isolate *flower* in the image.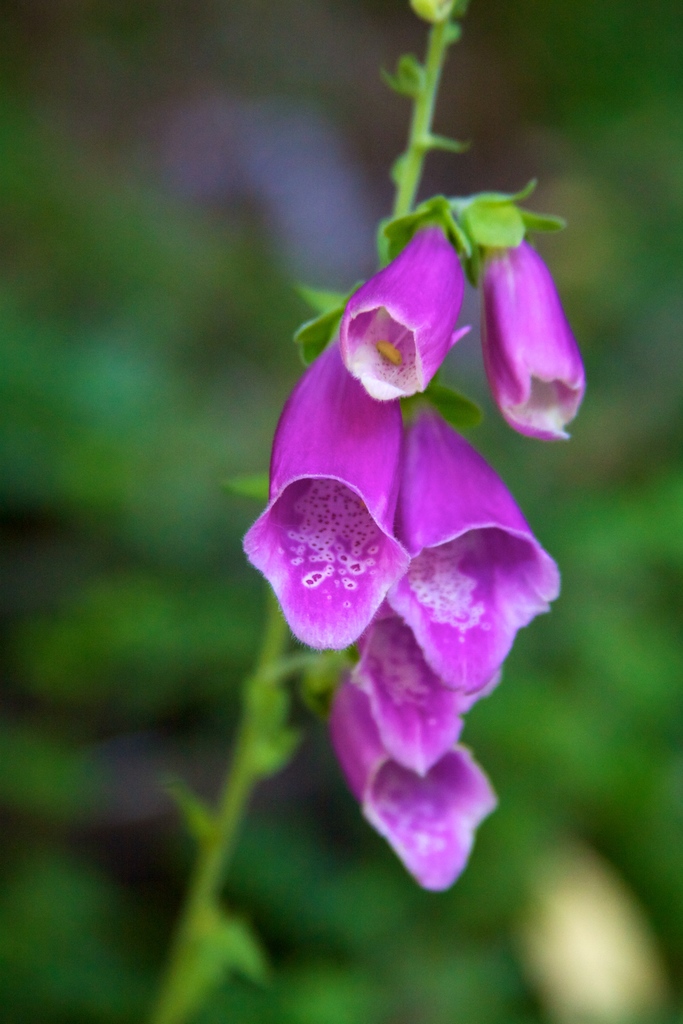
Isolated region: [320,672,500,898].
